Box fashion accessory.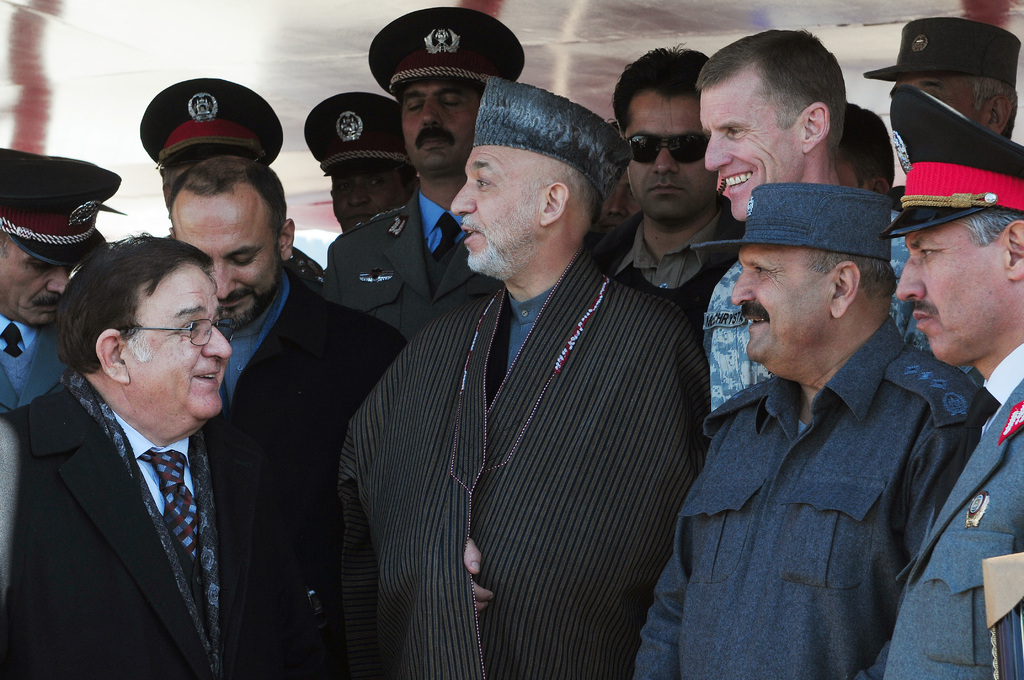
1,321,25,358.
